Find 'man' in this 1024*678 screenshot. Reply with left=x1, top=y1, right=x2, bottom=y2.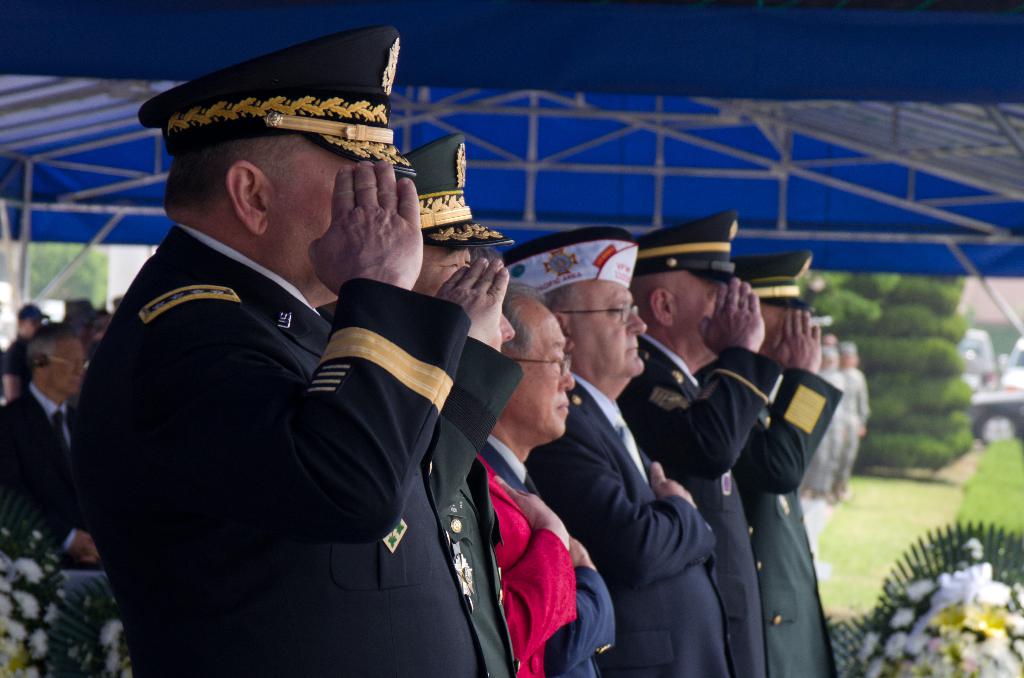
left=404, top=132, right=521, bottom=677.
